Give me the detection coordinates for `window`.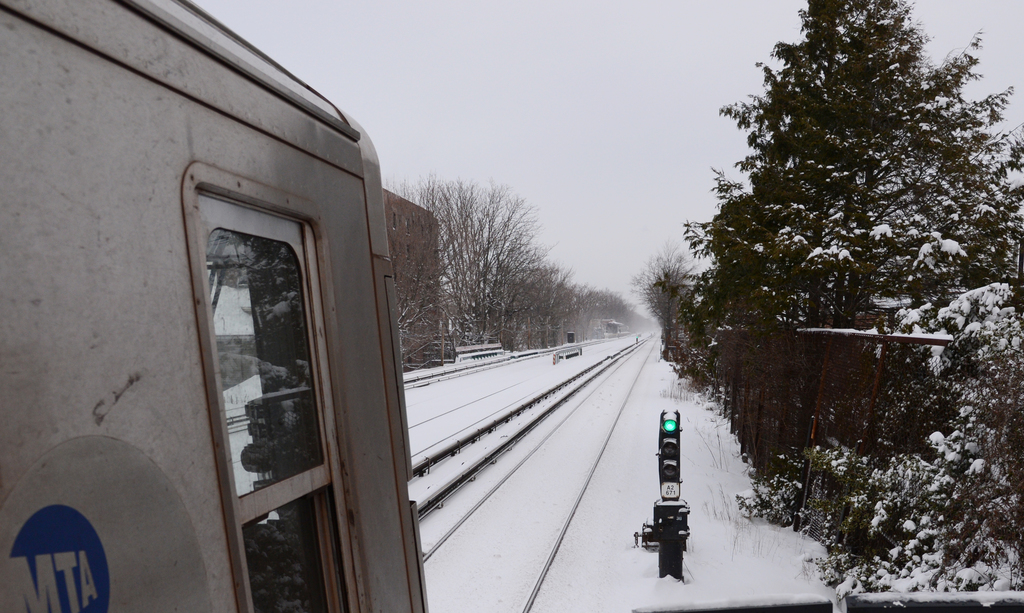
391/211/397/230.
